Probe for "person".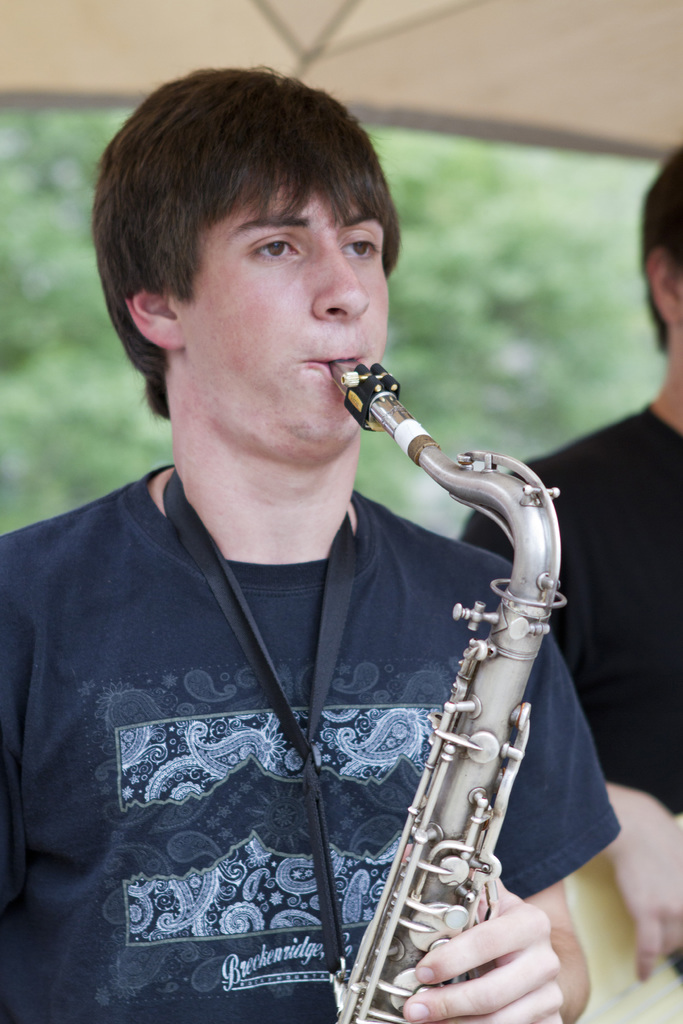
Probe result: x1=70 y1=101 x2=592 y2=1016.
